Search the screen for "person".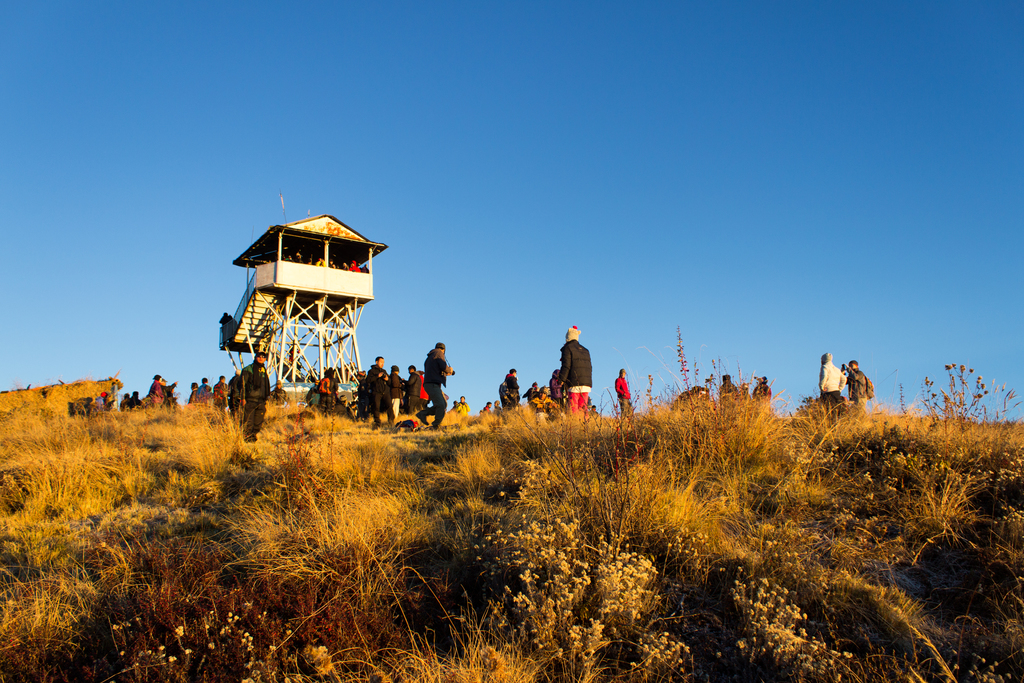
Found at [x1=188, y1=381, x2=198, y2=402].
